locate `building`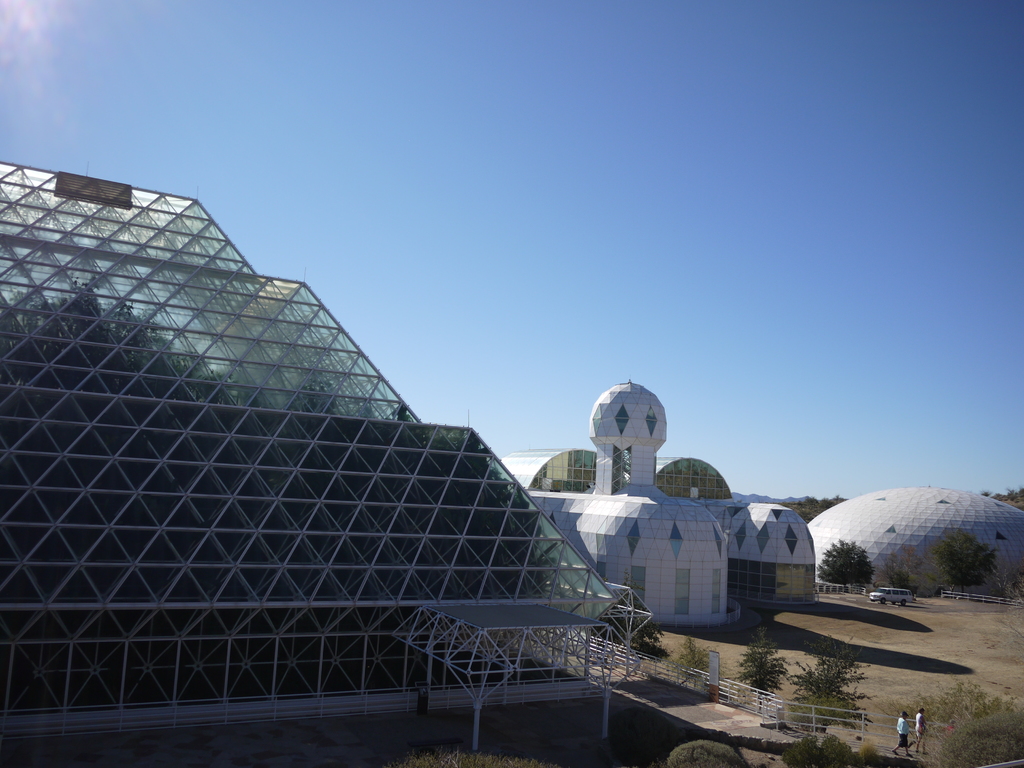
<box>0,159,652,744</box>
